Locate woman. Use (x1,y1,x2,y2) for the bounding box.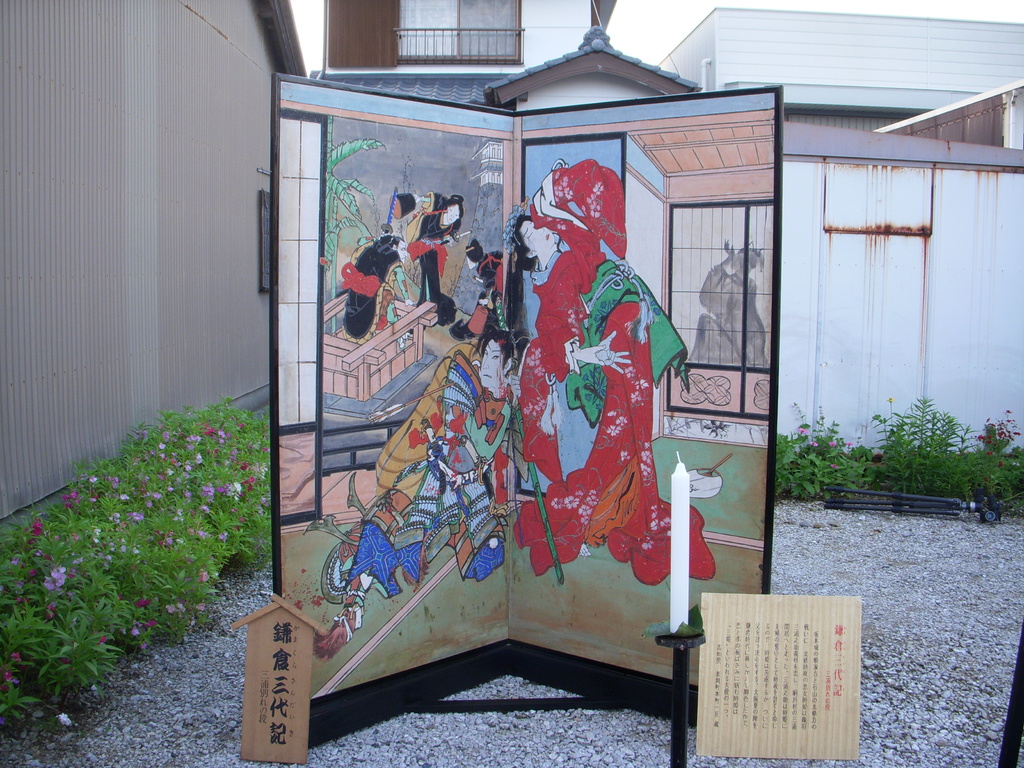
(515,150,719,595).
